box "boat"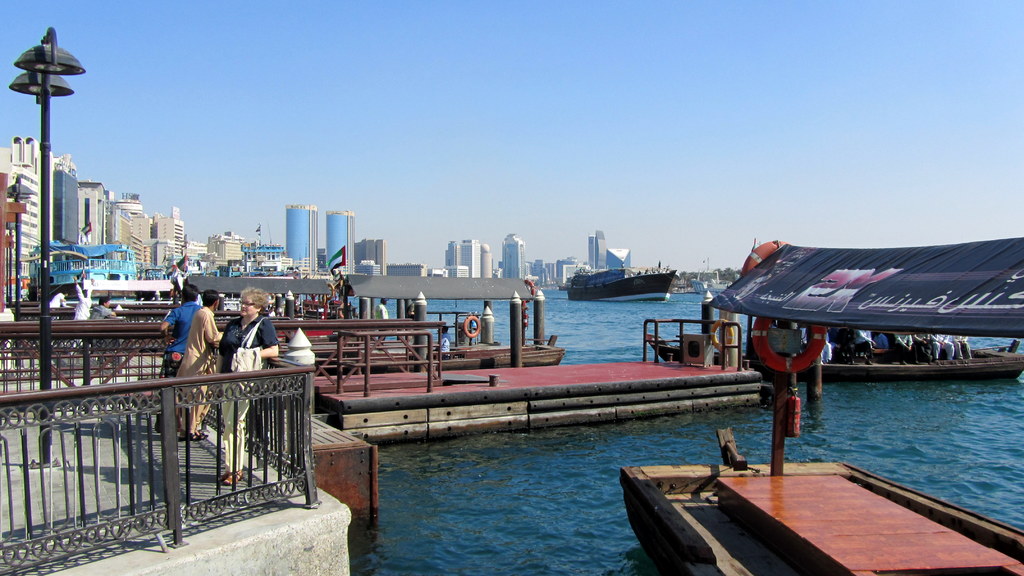
pyautogui.locateOnScreen(566, 259, 682, 300)
